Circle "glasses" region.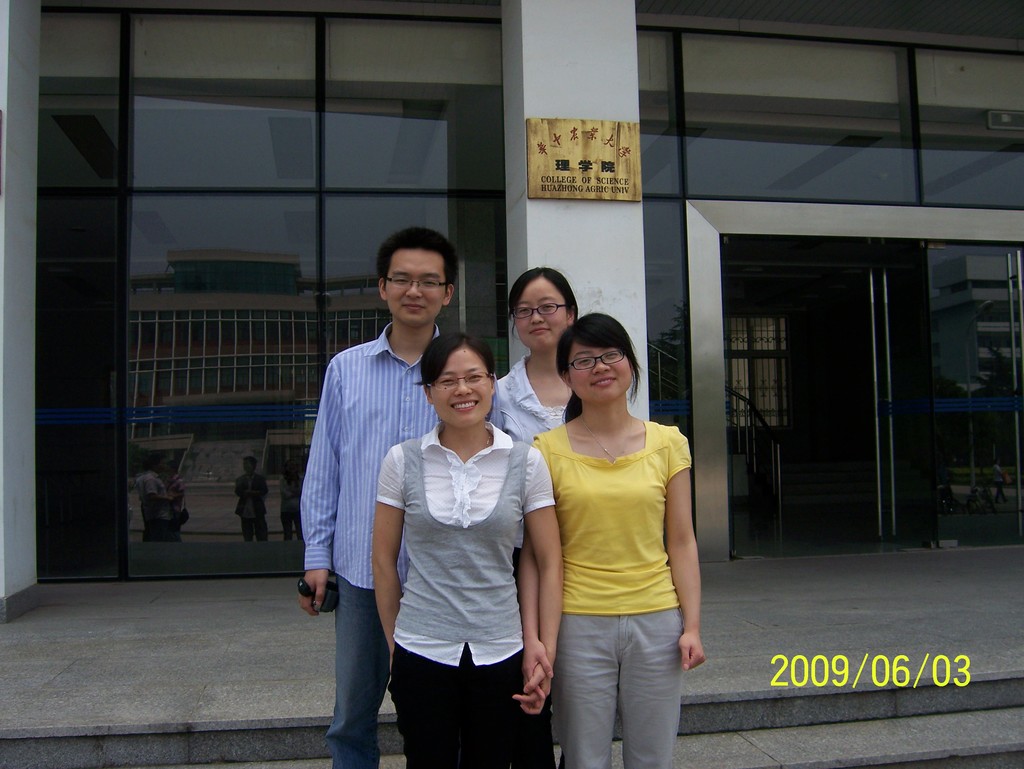
Region: [x1=509, y1=301, x2=572, y2=325].
